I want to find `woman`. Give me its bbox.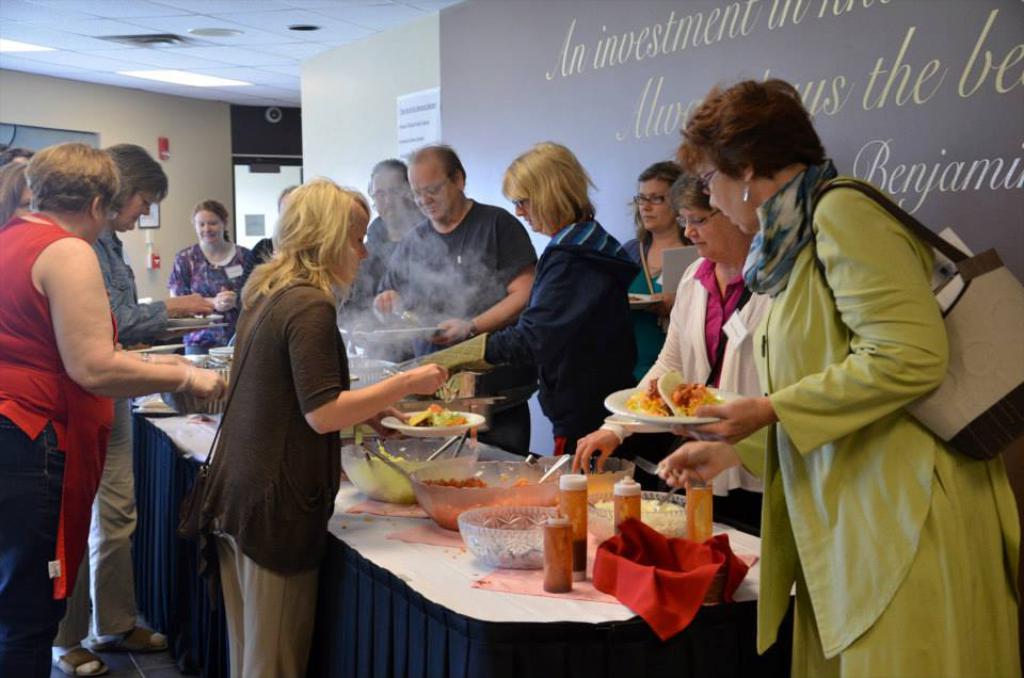
653:79:1023:677.
